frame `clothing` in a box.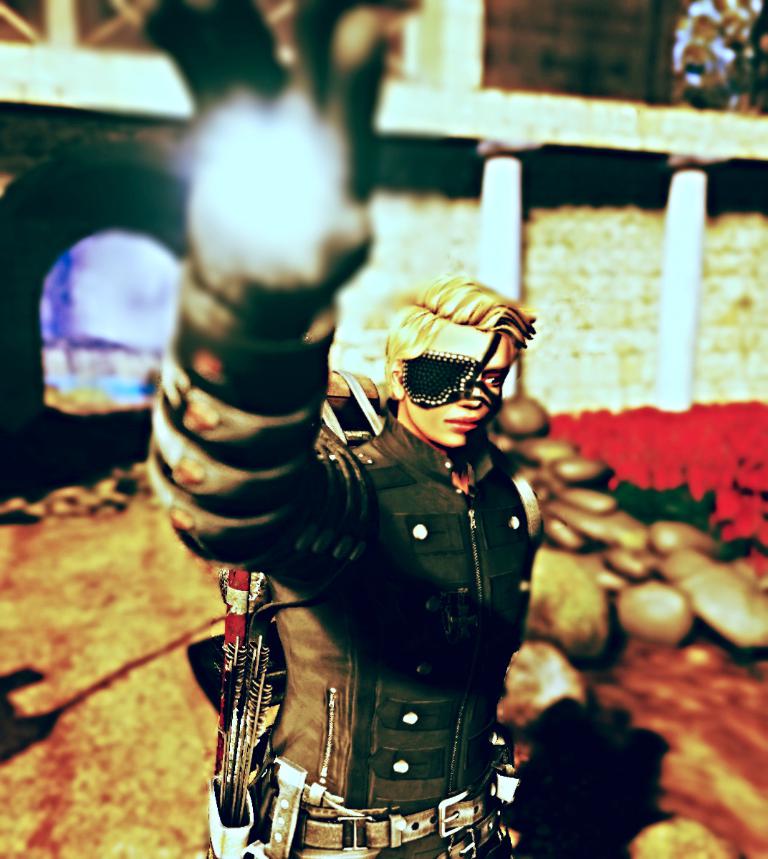
141:229:530:800.
